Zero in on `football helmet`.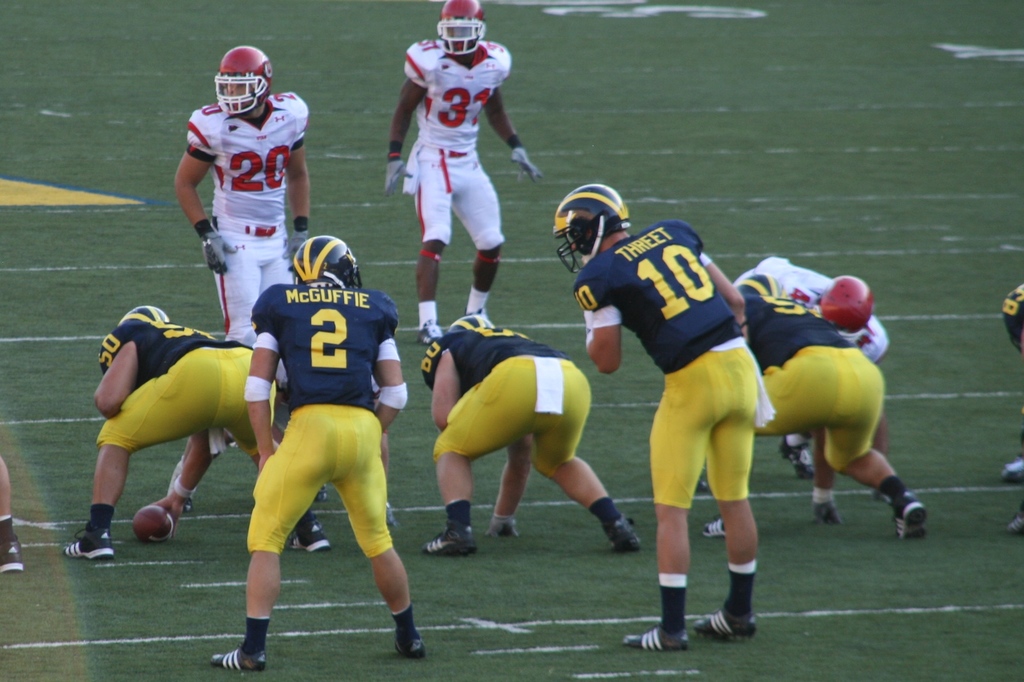
Zeroed in: rect(815, 281, 869, 338).
